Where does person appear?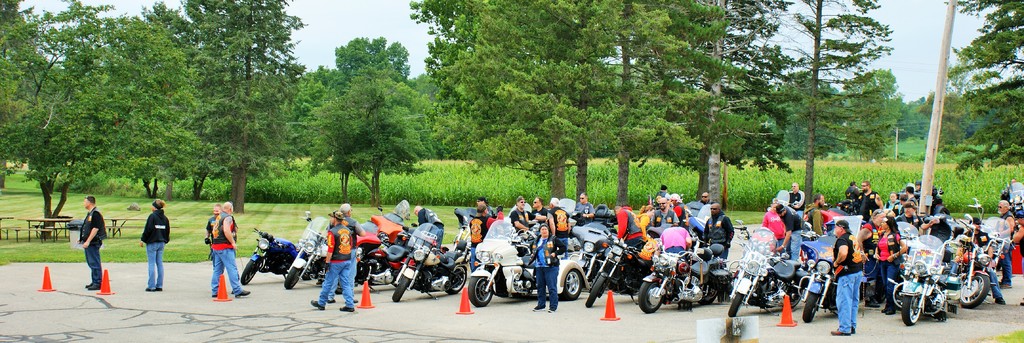
Appears at [76, 197, 107, 291].
